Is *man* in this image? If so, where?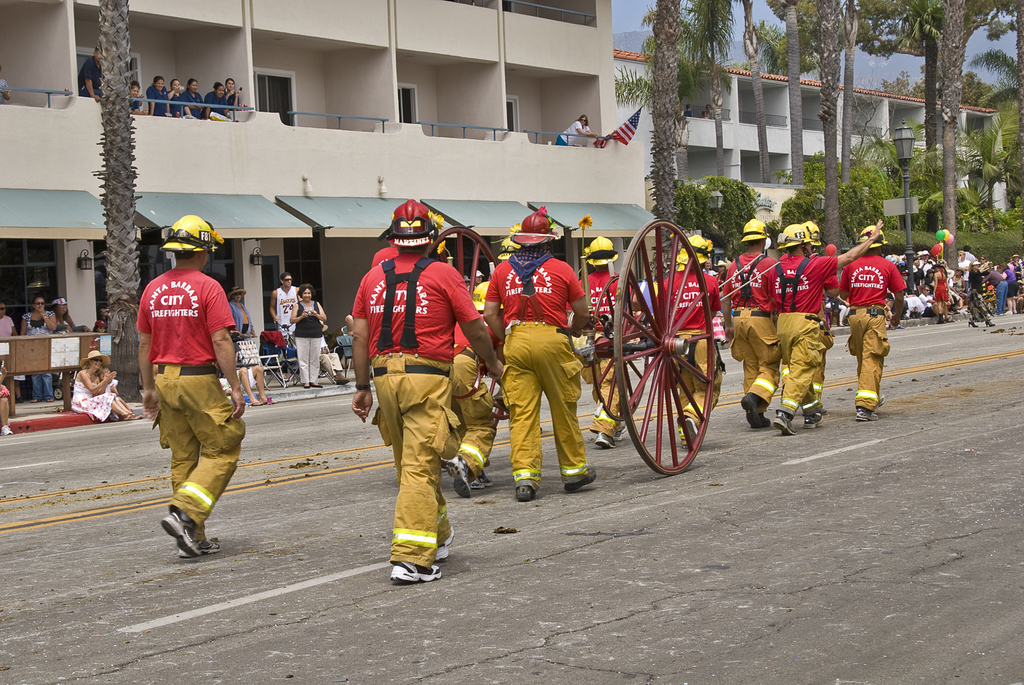
Yes, at [352,196,501,586].
